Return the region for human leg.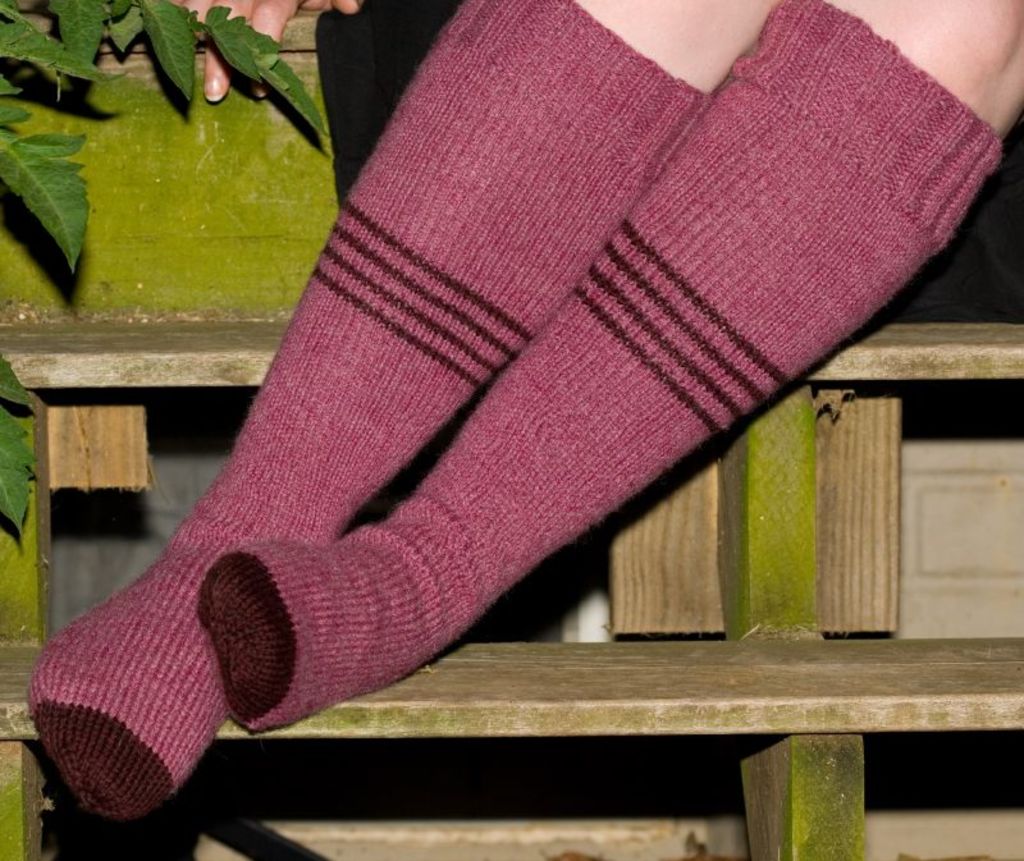
locate(29, 0, 778, 823).
